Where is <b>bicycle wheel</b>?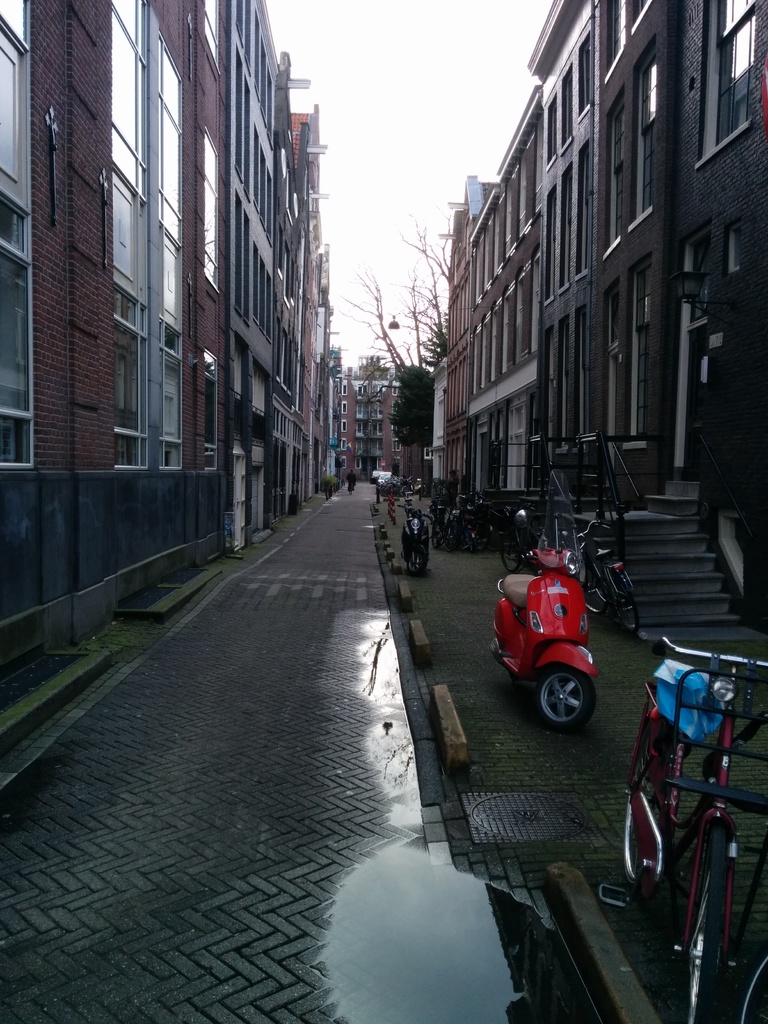
[x1=621, y1=713, x2=676, y2=883].
